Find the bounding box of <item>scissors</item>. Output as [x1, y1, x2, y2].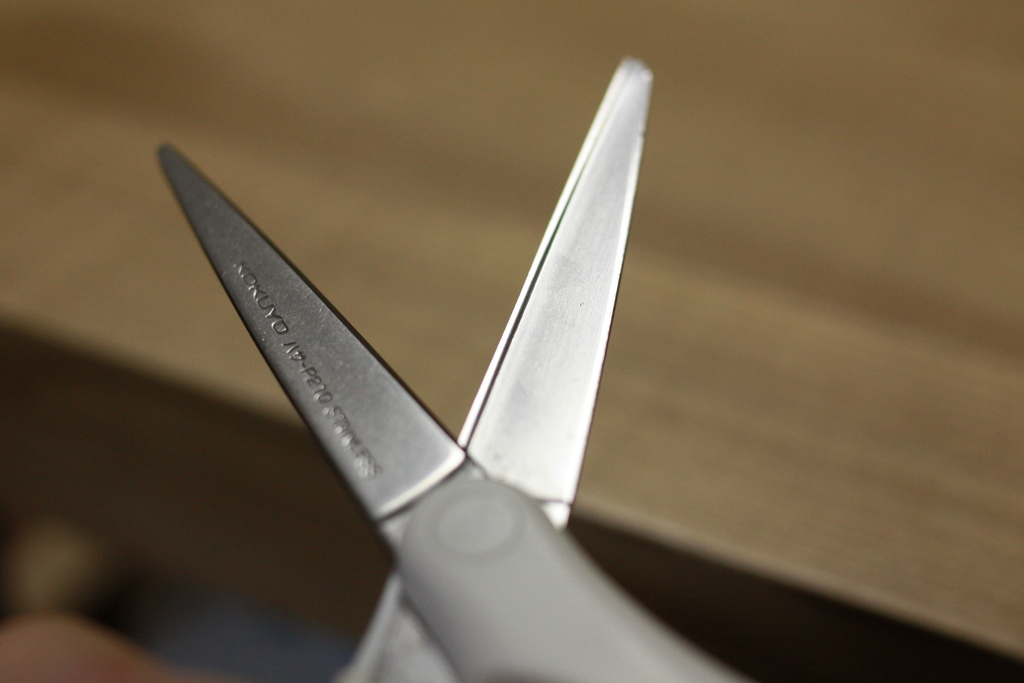
[155, 43, 763, 682].
